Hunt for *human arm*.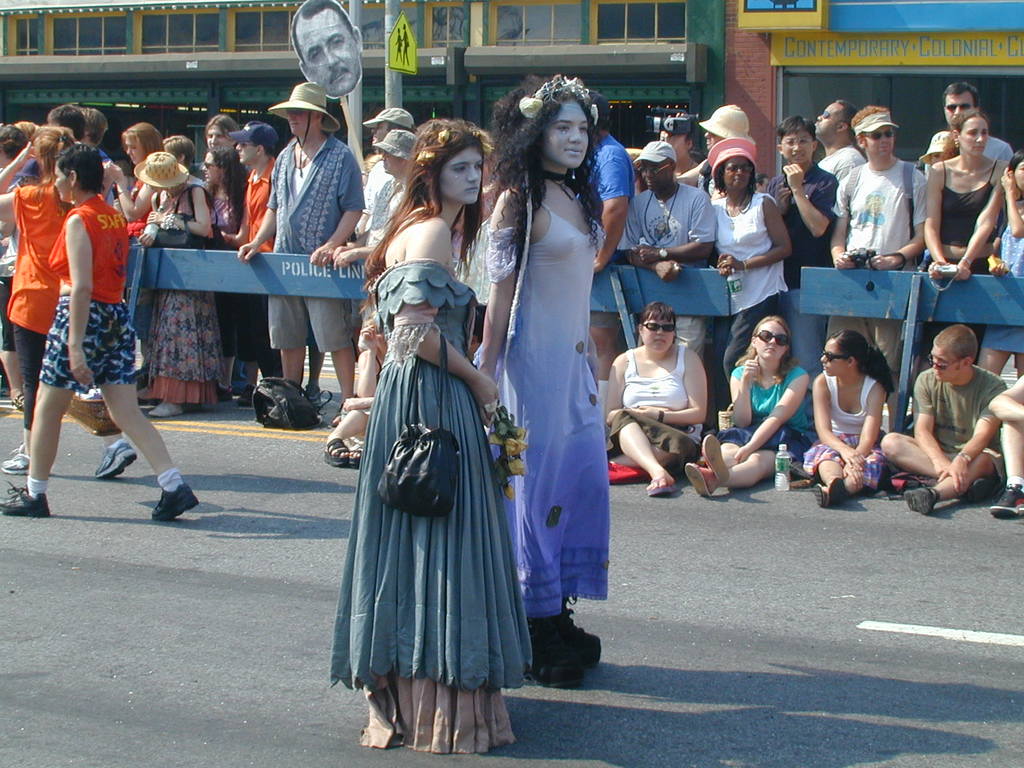
Hunted down at detection(397, 214, 504, 415).
